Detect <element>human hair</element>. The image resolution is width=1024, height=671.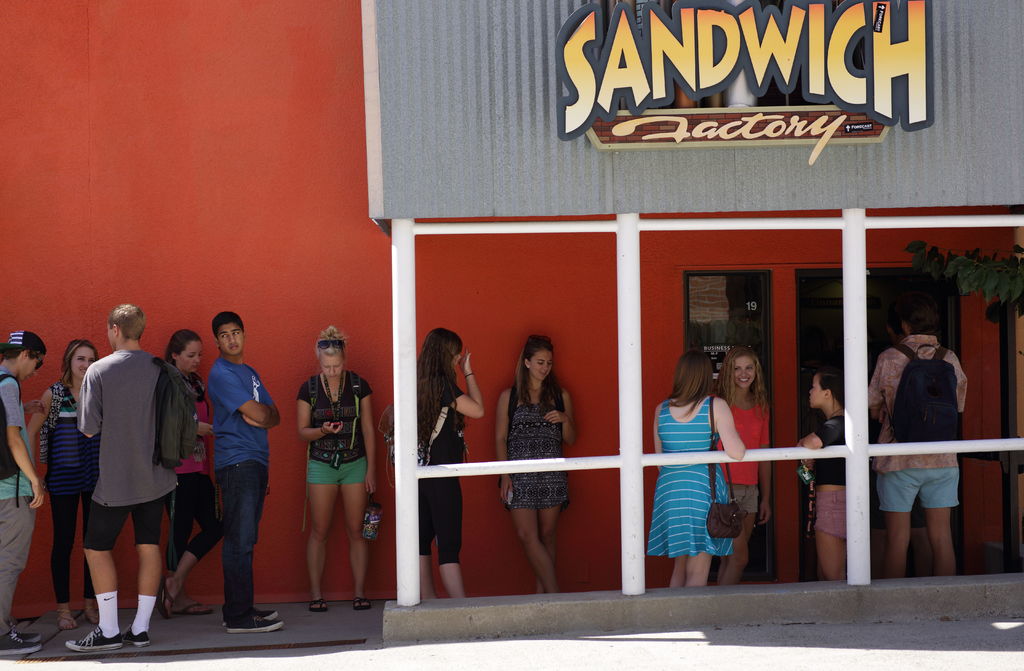
<region>163, 327, 206, 369</region>.
